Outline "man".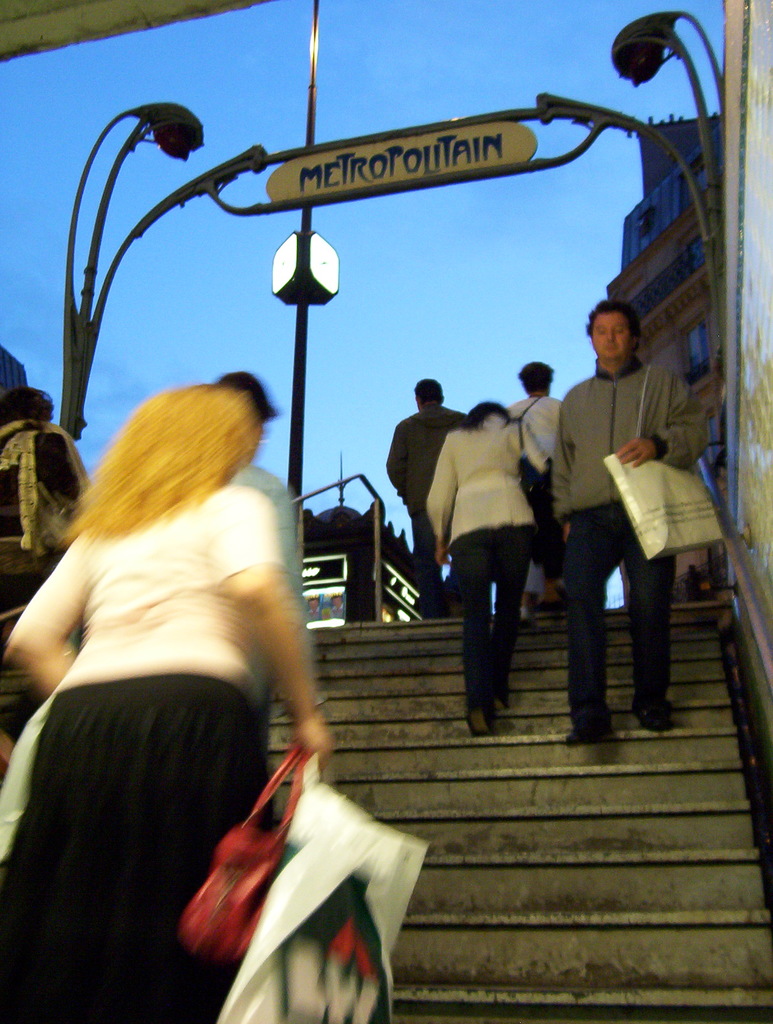
Outline: bbox=(209, 367, 304, 769).
